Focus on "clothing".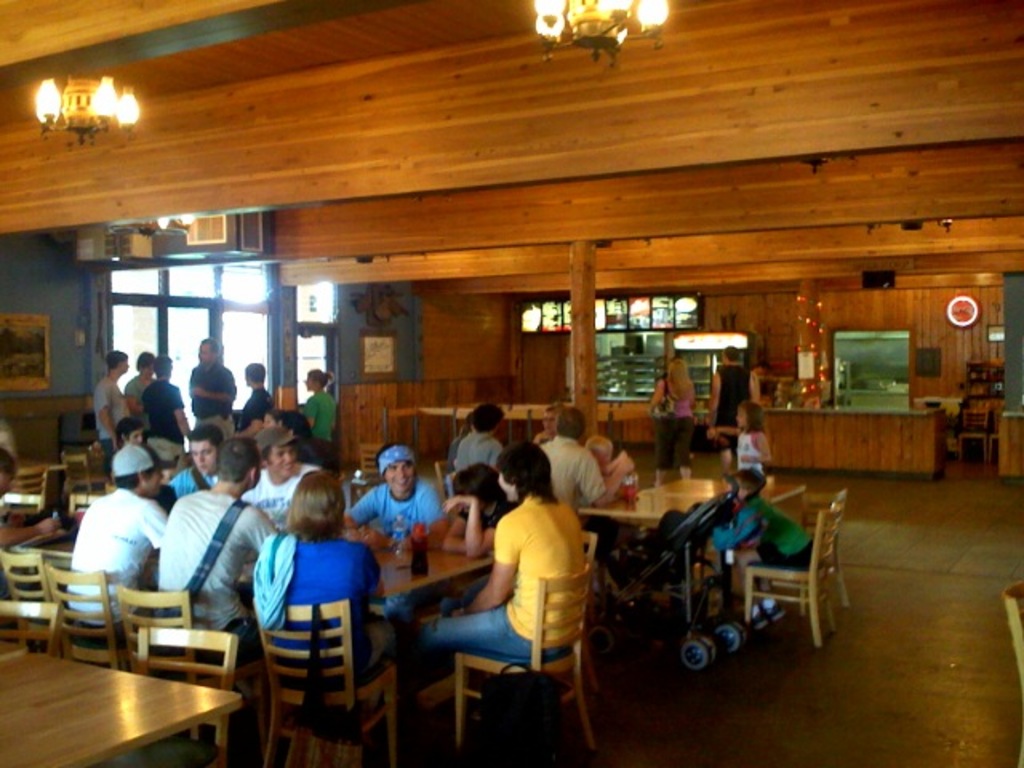
Focused at x1=757 y1=365 x2=778 y2=410.
